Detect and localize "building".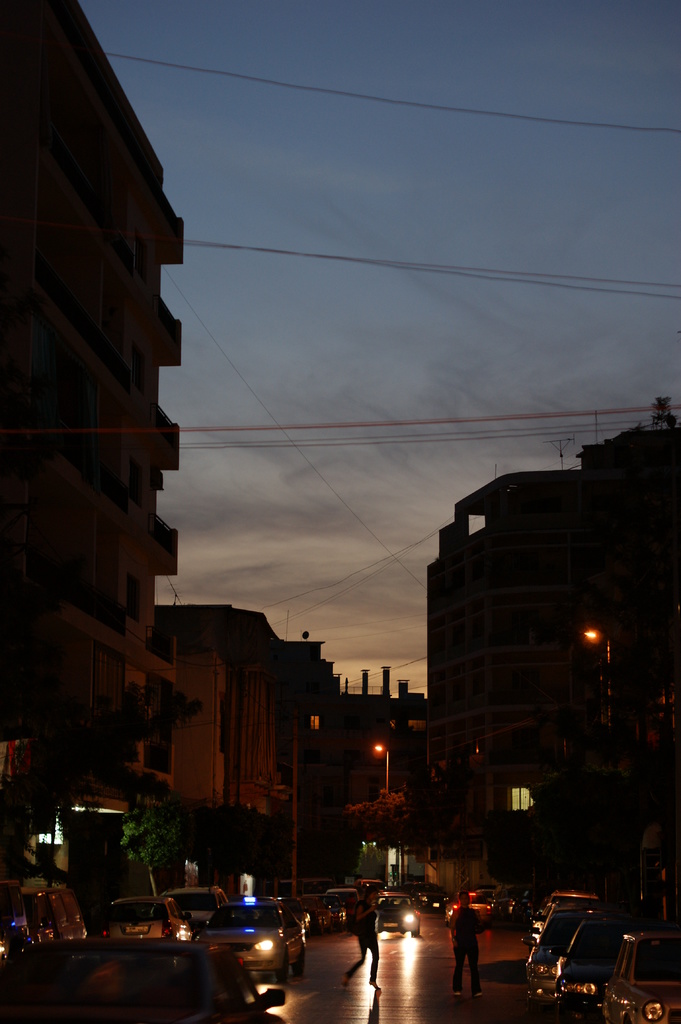
Localized at x1=0 y1=0 x2=188 y2=922.
